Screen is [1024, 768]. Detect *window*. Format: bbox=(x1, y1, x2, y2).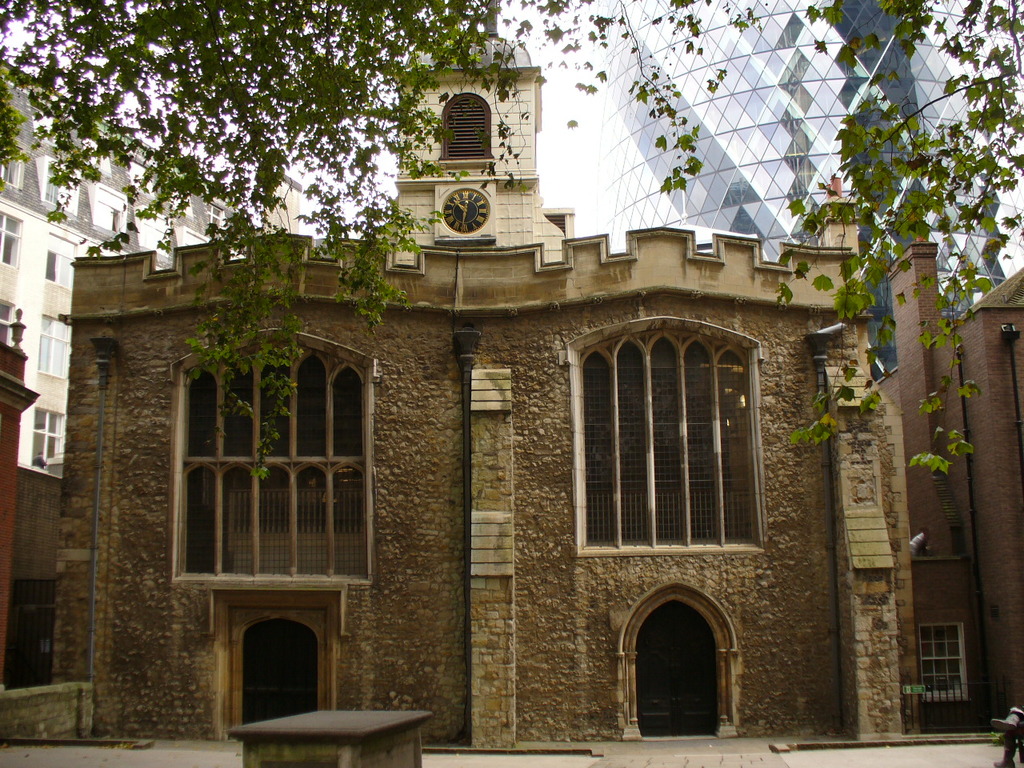
bbox=(38, 314, 73, 378).
